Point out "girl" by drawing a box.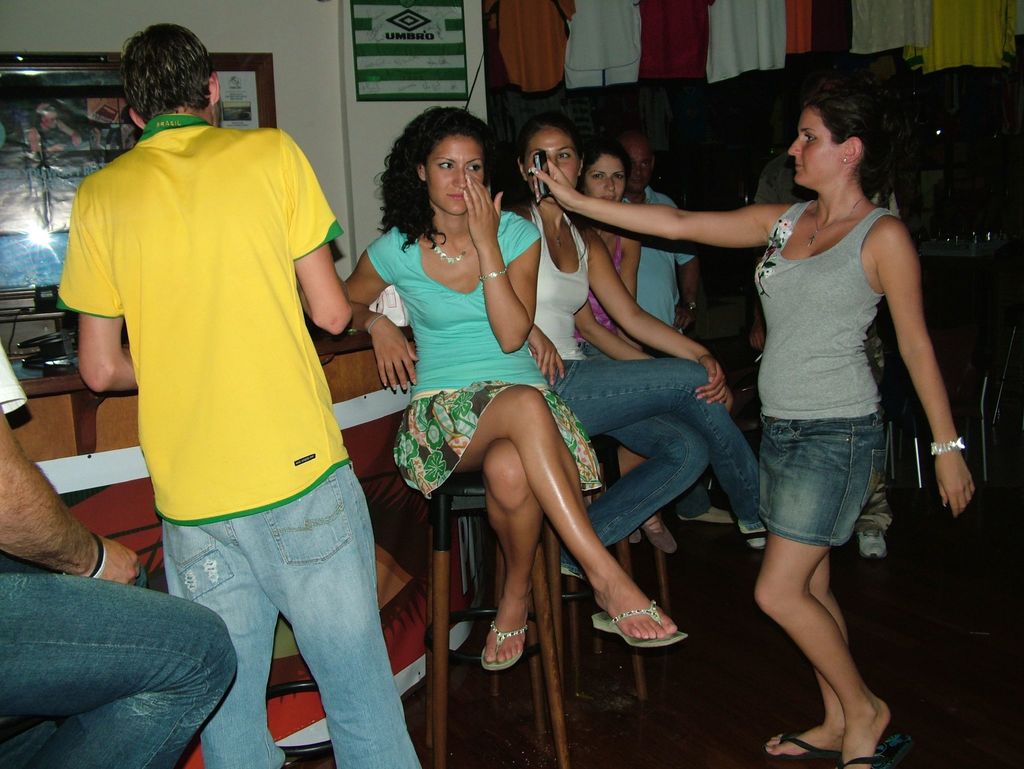
{"left": 533, "top": 96, "right": 976, "bottom": 768}.
